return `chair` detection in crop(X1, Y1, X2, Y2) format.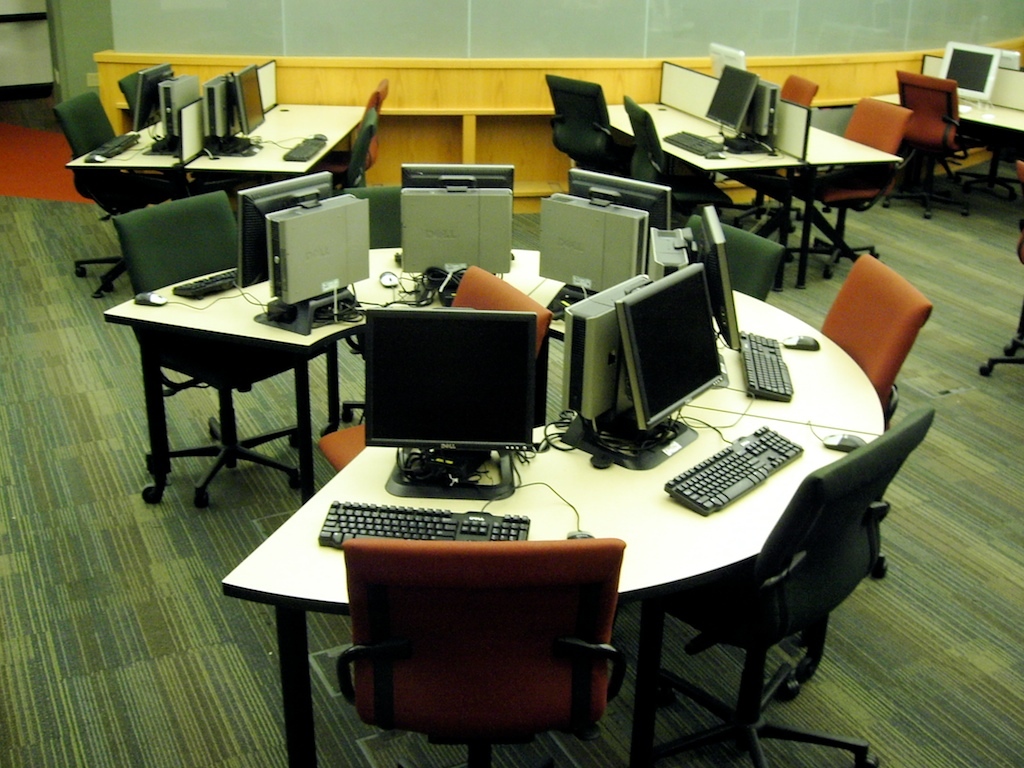
crop(633, 408, 938, 767).
